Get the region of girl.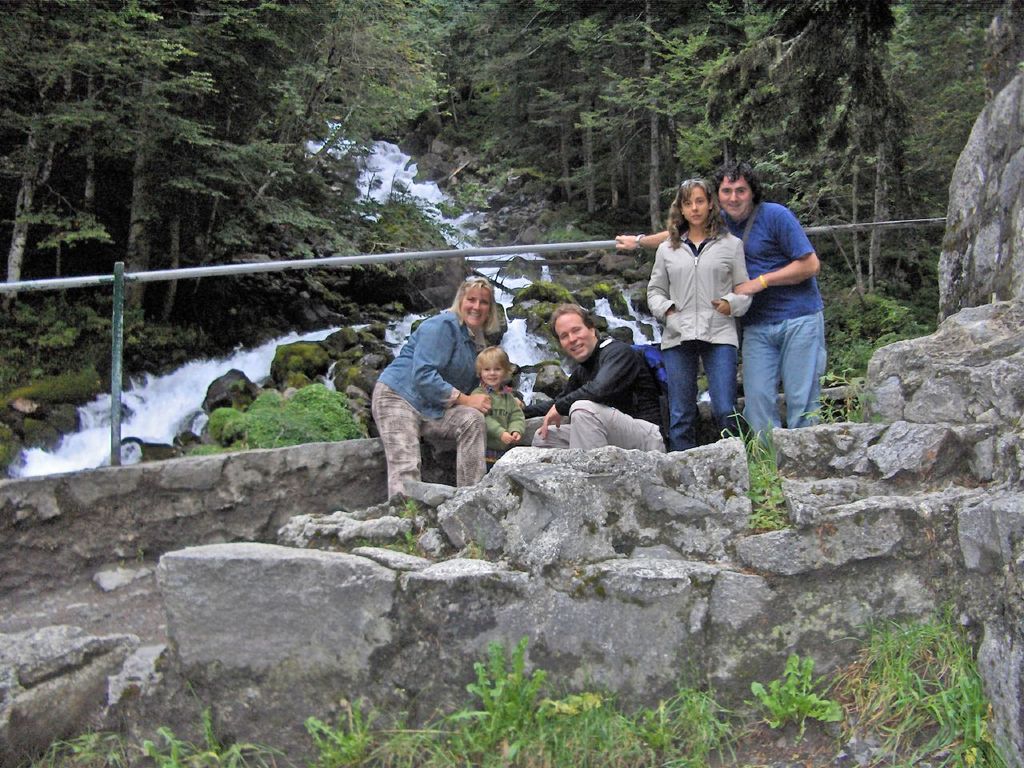
l=368, t=278, r=500, b=498.
